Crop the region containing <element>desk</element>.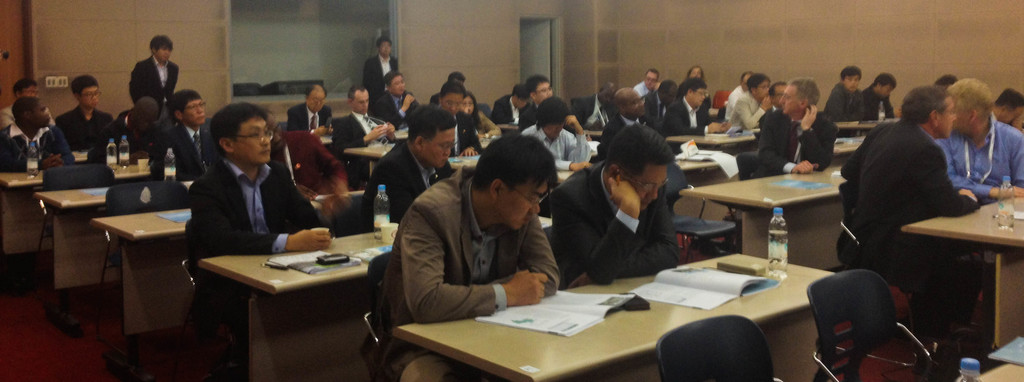
Crop region: left=666, top=155, right=858, bottom=260.
